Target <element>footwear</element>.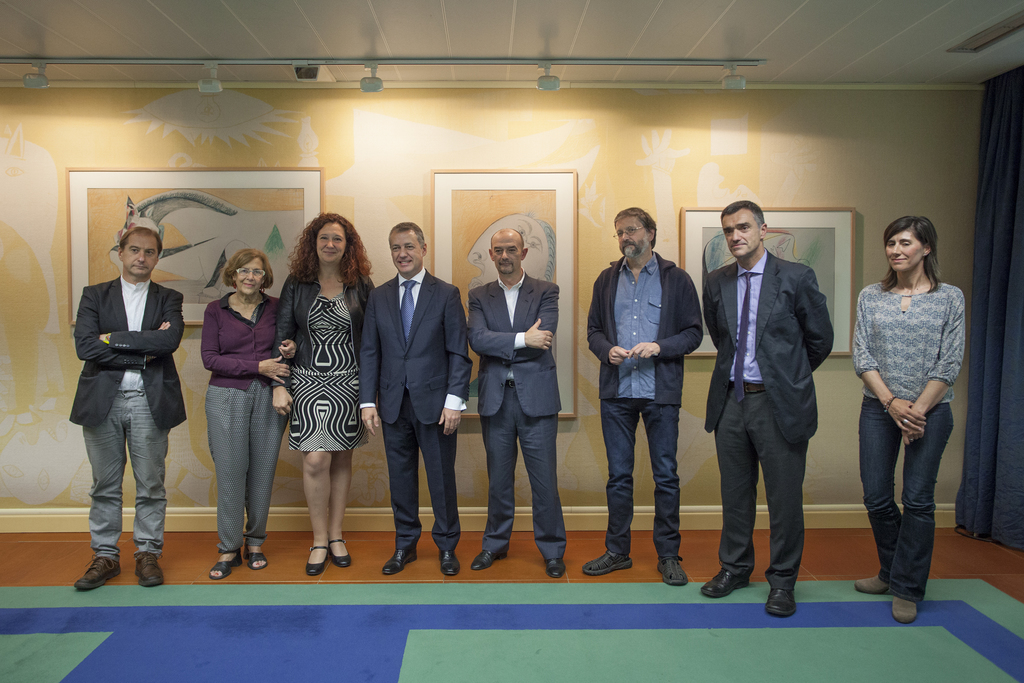
Target region: 75:557:118:588.
